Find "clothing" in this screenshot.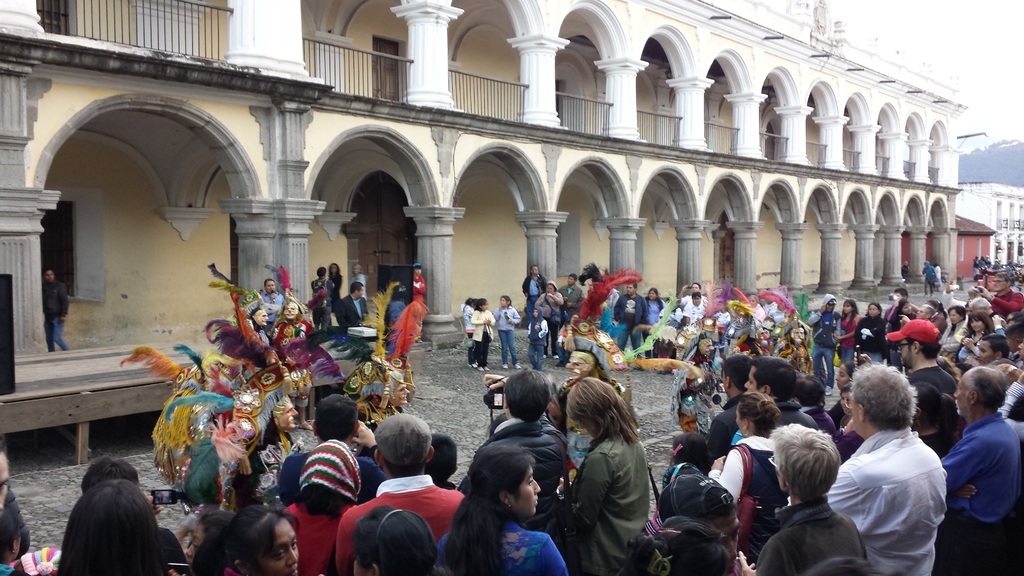
The bounding box for "clothing" is (559,435,645,575).
